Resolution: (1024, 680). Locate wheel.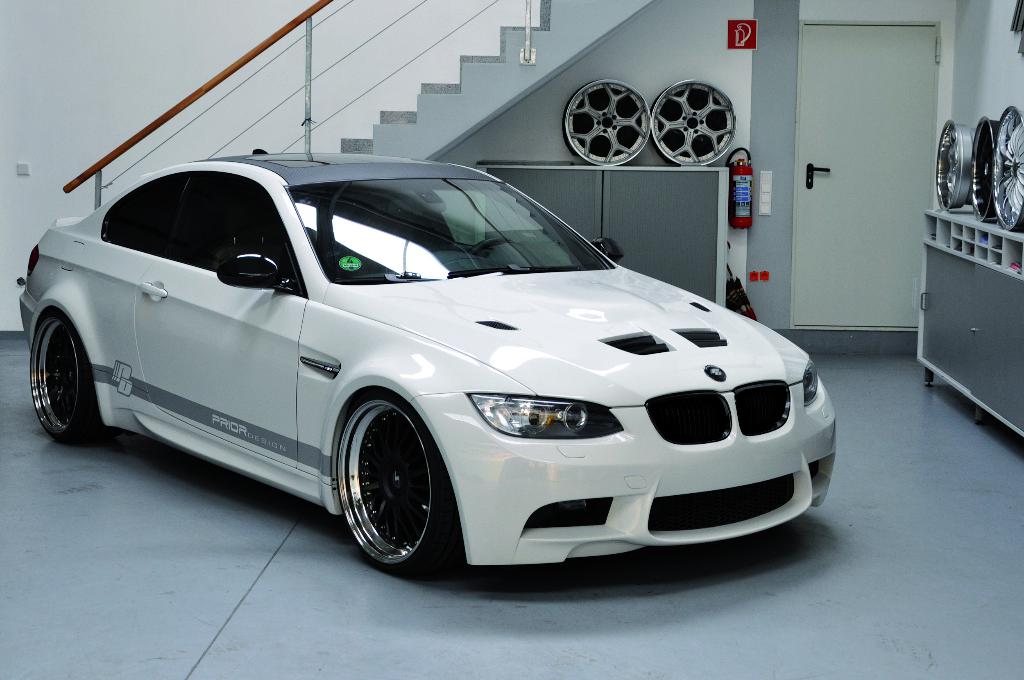
(left=27, top=315, right=108, bottom=446).
